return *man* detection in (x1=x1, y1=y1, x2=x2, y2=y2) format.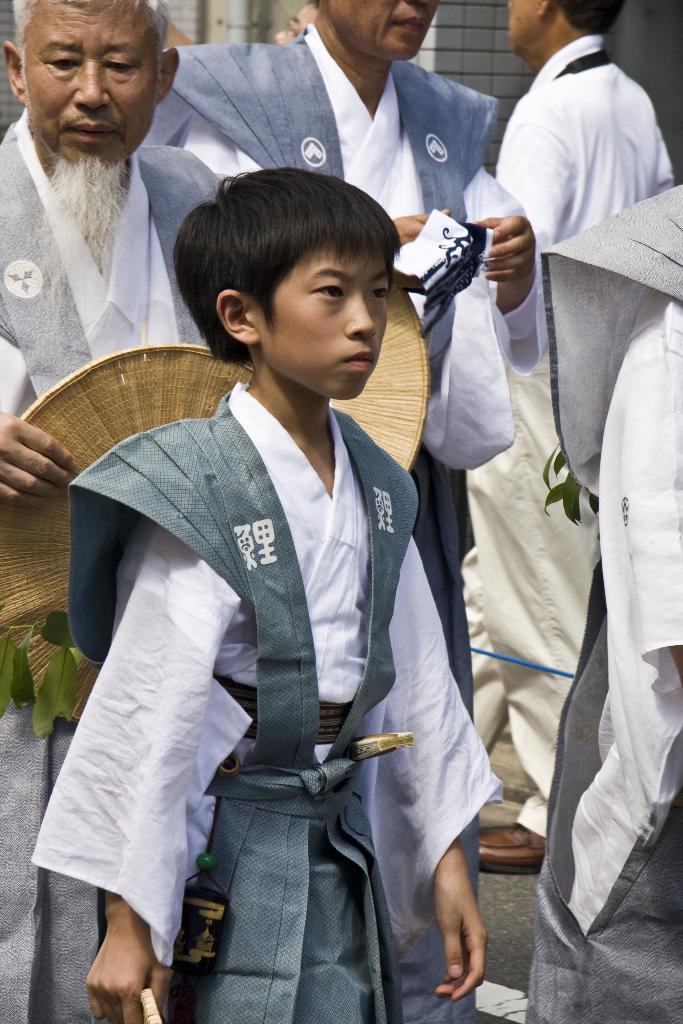
(x1=470, y1=0, x2=677, y2=874).
